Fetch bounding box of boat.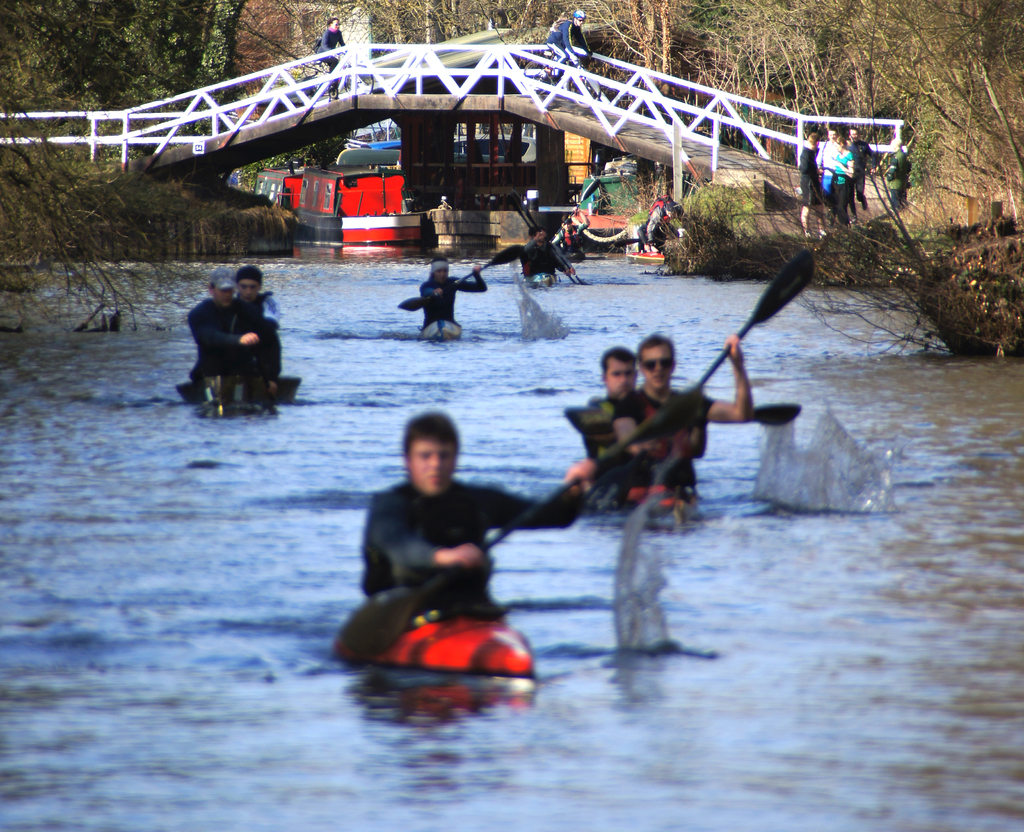
Bbox: (x1=253, y1=148, x2=428, y2=248).
